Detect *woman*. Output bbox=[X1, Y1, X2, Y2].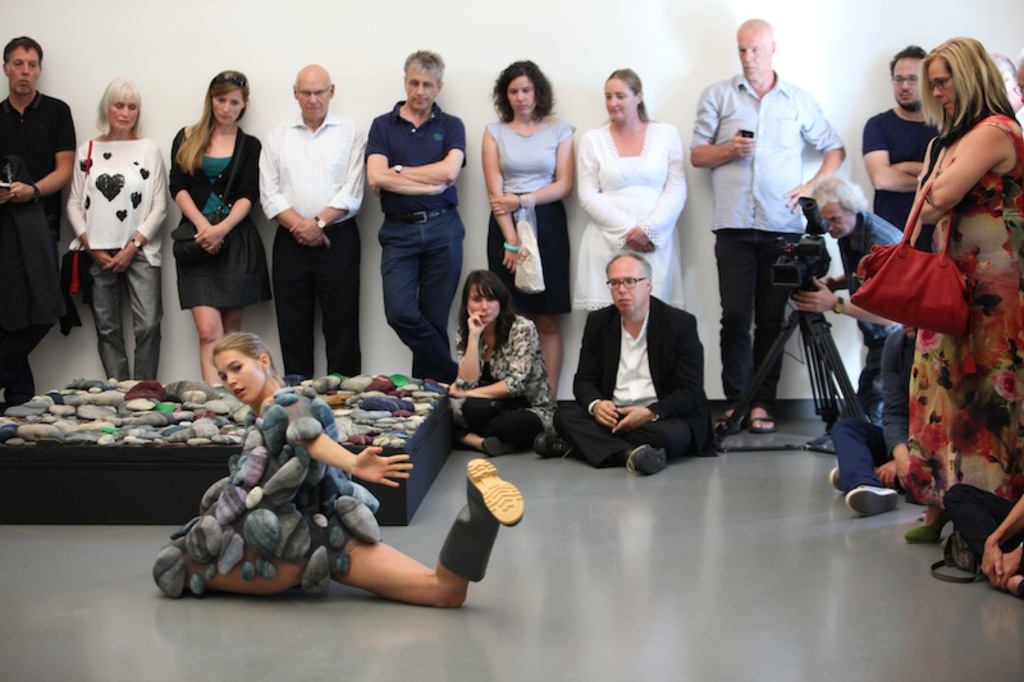
bbox=[146, 340, 521, 612].
